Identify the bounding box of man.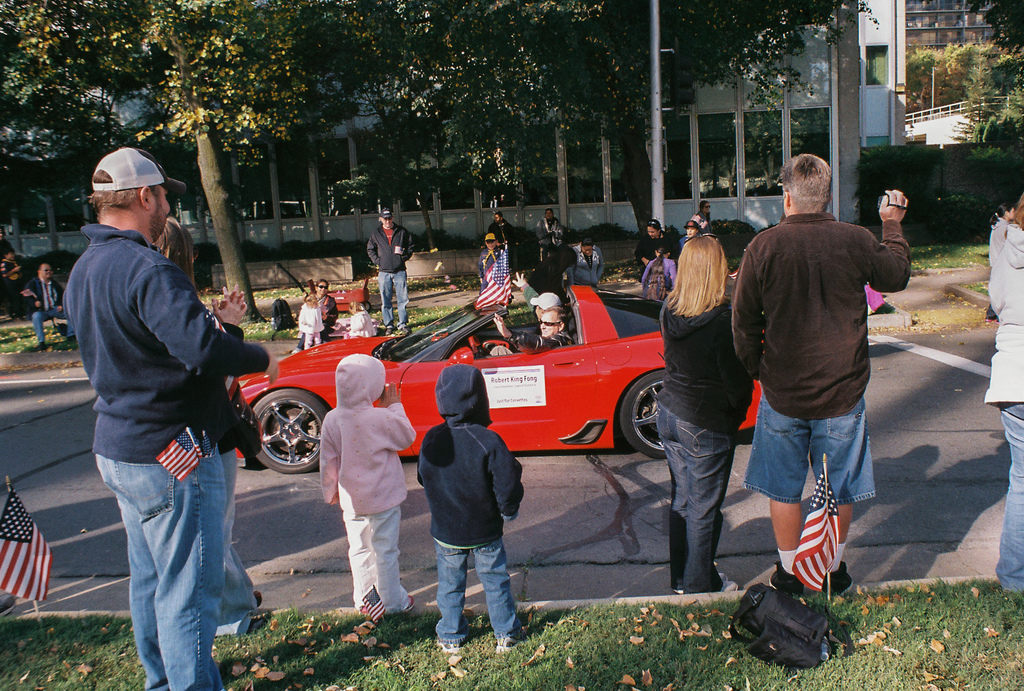
[60,143,278,690].
